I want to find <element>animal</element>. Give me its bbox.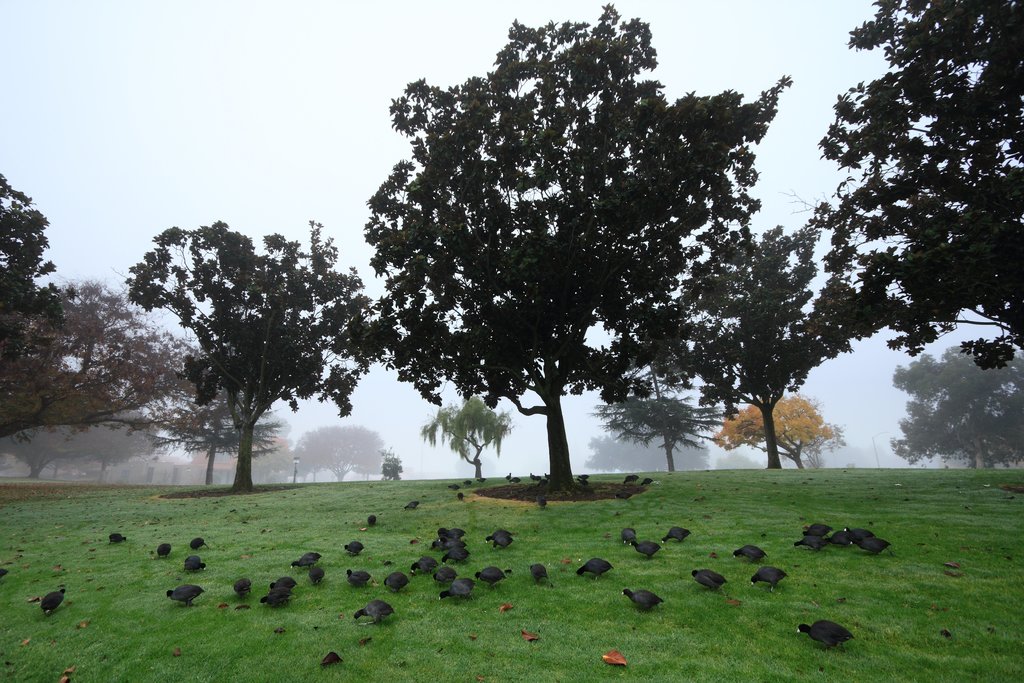
rect(102, 531, 131, 547).
